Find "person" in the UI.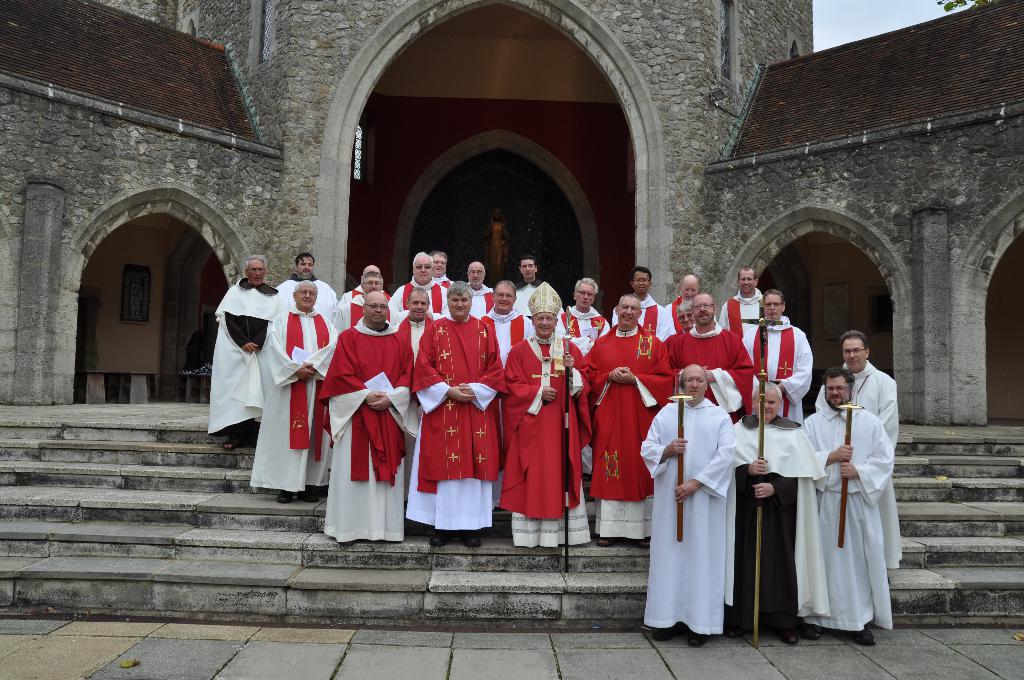
UI element at Rect(337, 244, 579, 318).
